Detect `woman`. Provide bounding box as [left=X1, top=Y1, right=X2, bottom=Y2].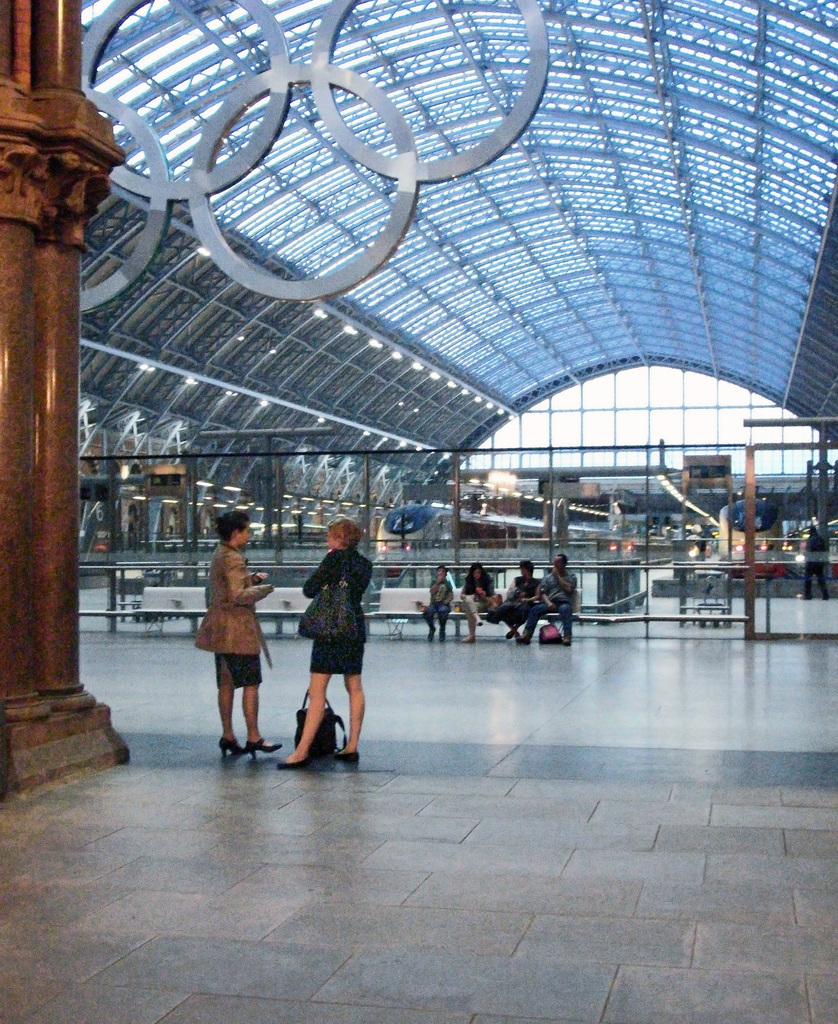
[left=284, top=508, right=383, bottom=770].
